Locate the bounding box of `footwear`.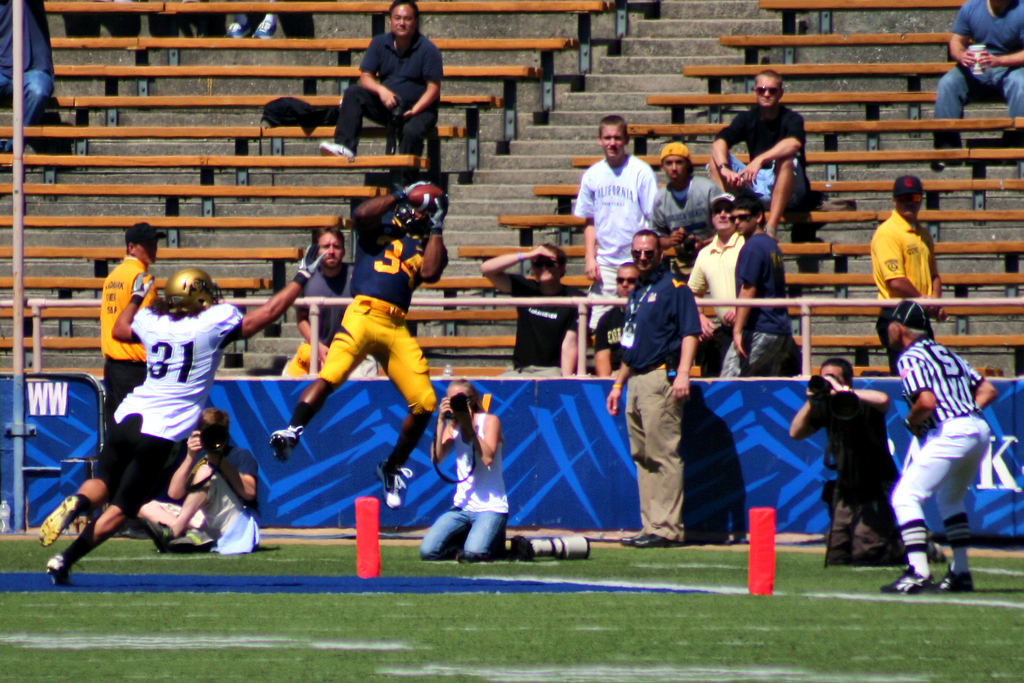
Bounding box: locate(319, 140, 356, 159).
